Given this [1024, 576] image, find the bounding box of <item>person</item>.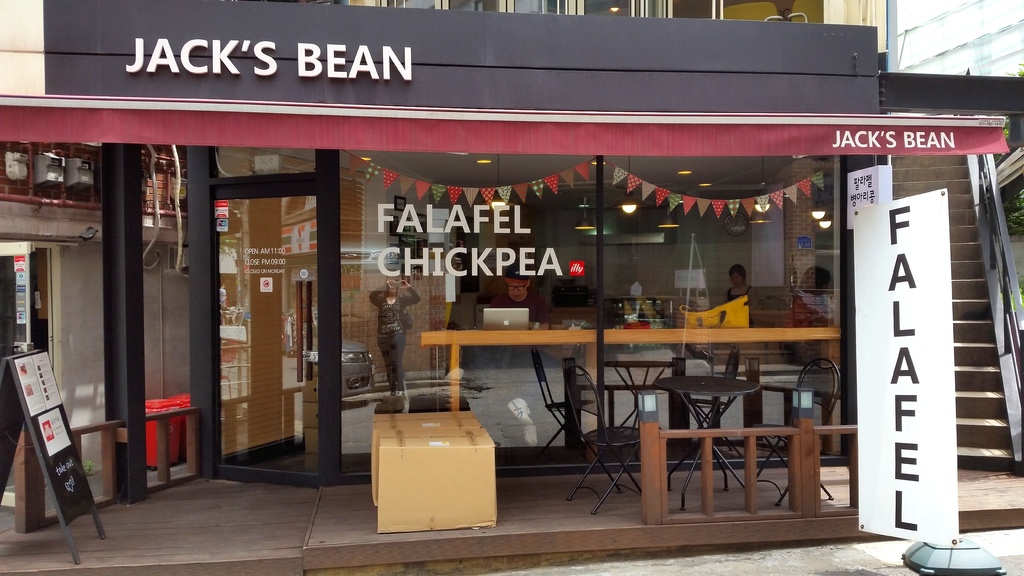
crop(491, 262, 548, 333).
